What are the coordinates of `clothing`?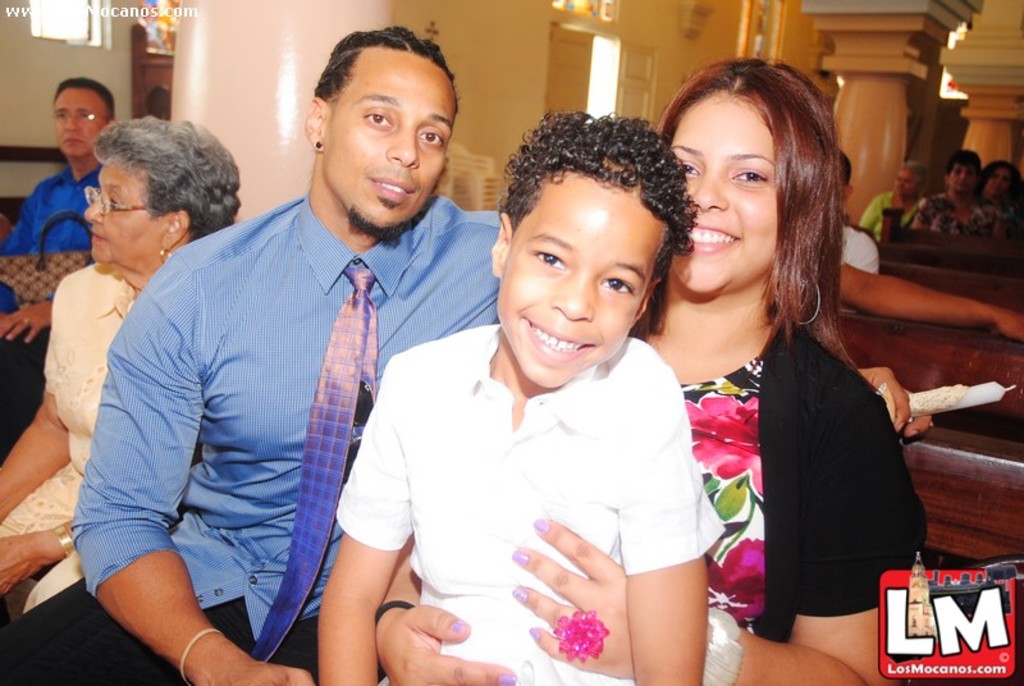
[left=680, top=316, right=929, bottom=649].
